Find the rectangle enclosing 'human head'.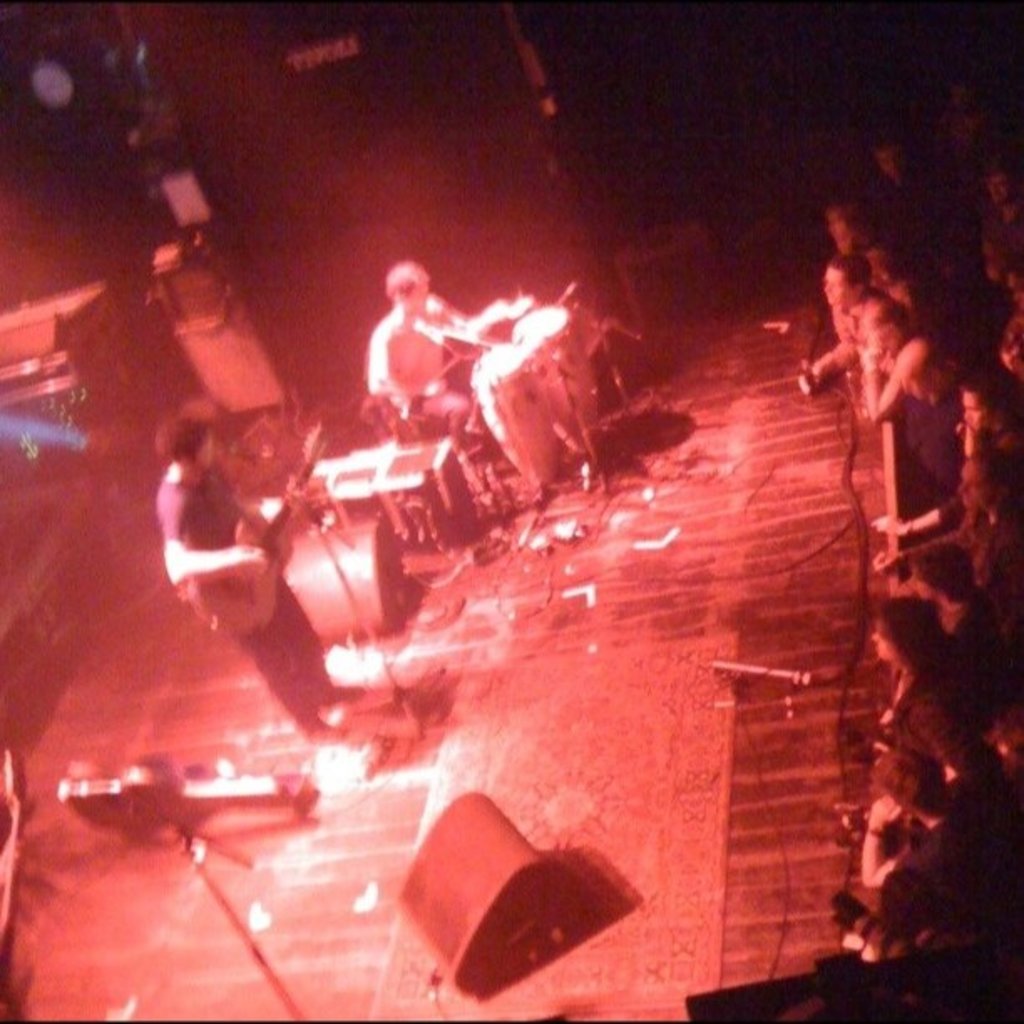
<region>820, 256, 872, 311</region>.
